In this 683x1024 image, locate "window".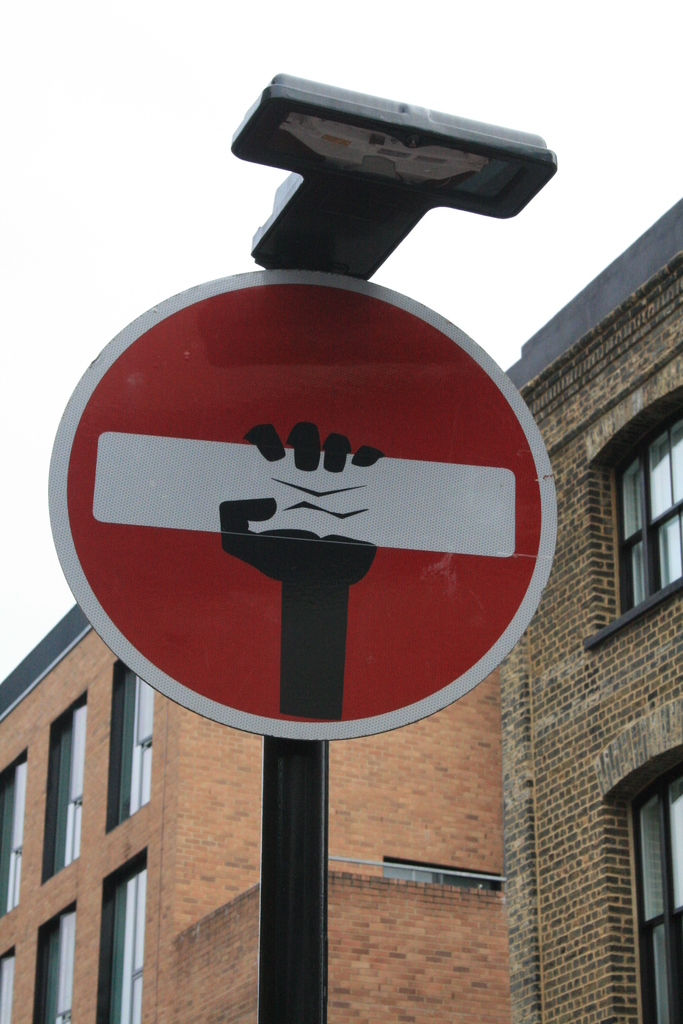
Bounding box: [0,943,13,1020].
